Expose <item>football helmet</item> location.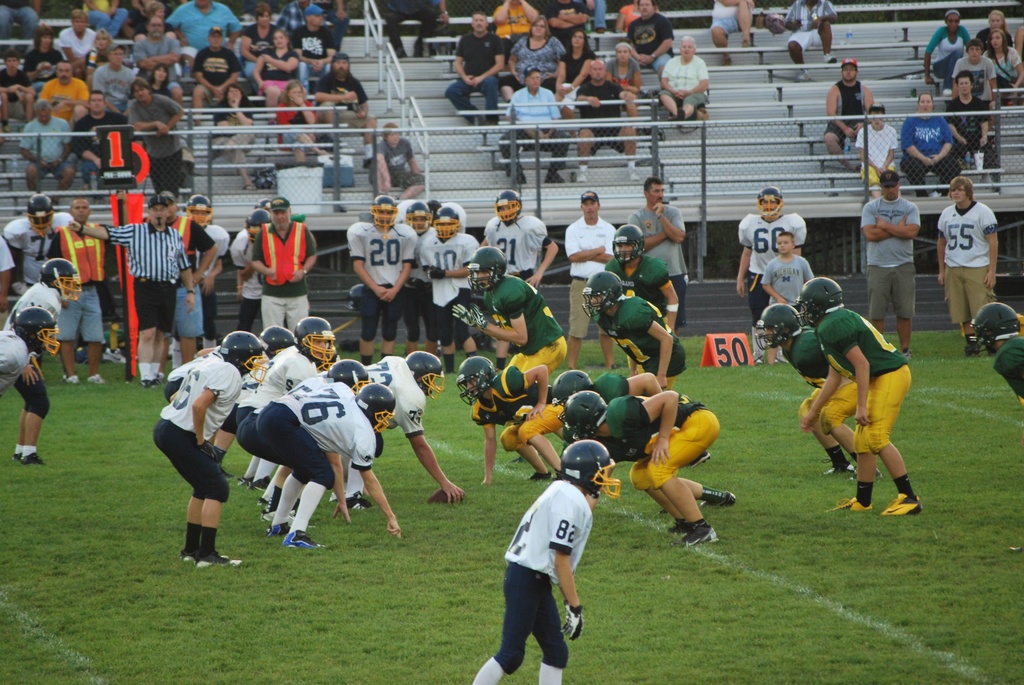
Exposed at [22,191,58,240].
